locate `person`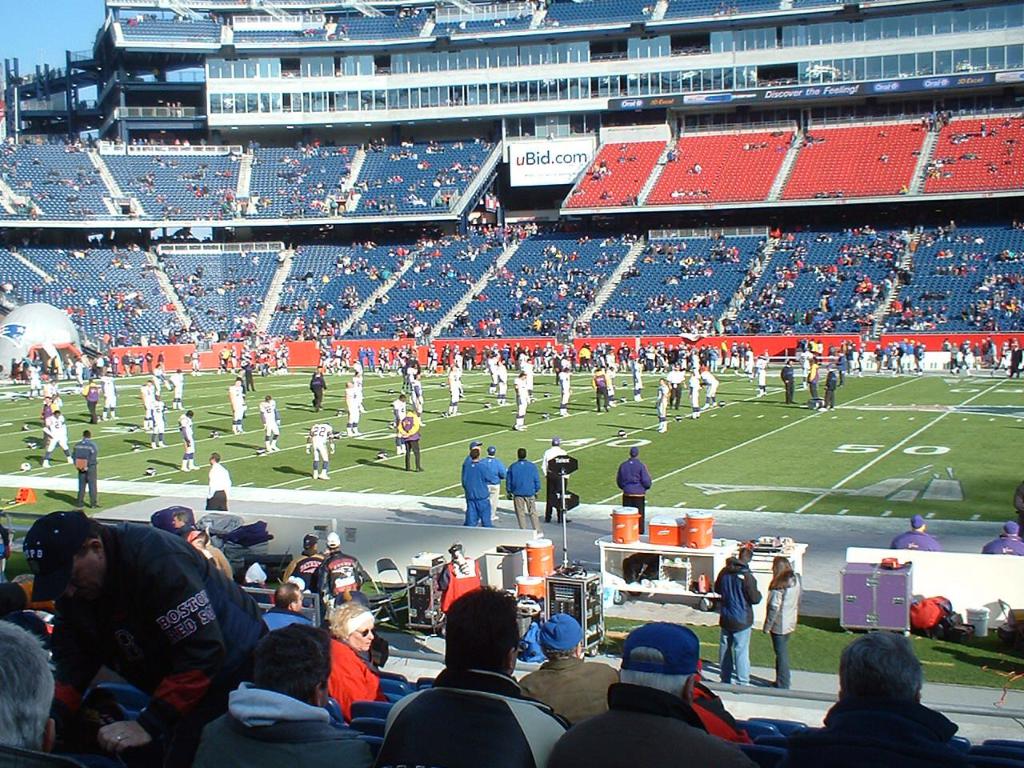
box=[514, 620, 622, 736]
